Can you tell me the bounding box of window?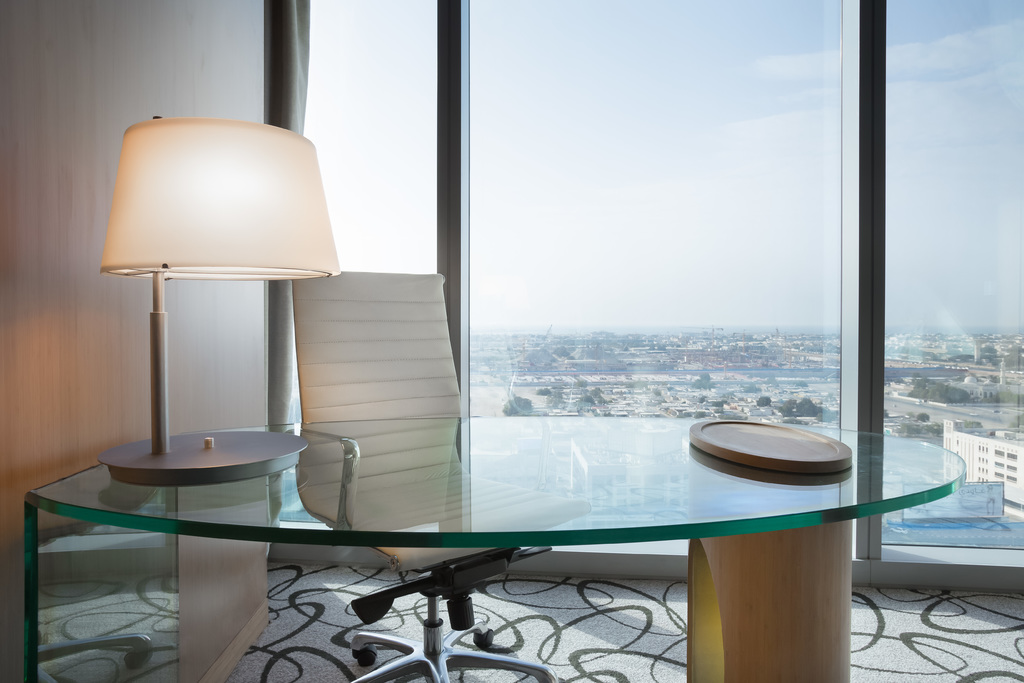
[left=264, top=0, right=1023, bottom=591].
